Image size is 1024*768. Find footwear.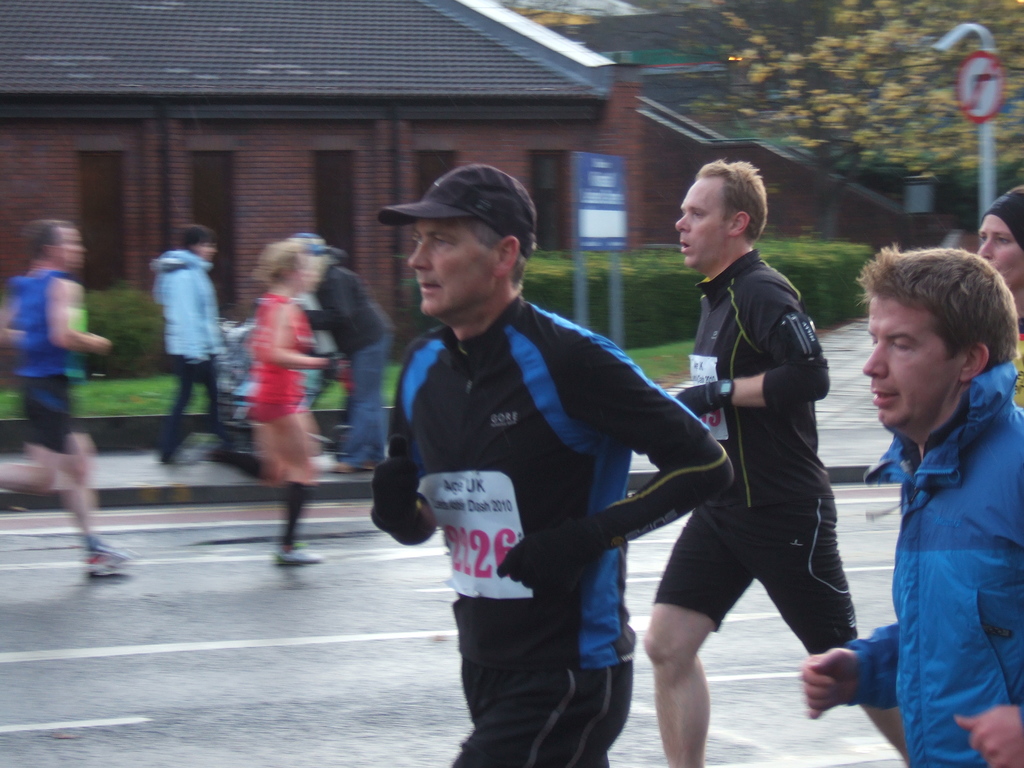
BBox(358, 460, 380, 471).
